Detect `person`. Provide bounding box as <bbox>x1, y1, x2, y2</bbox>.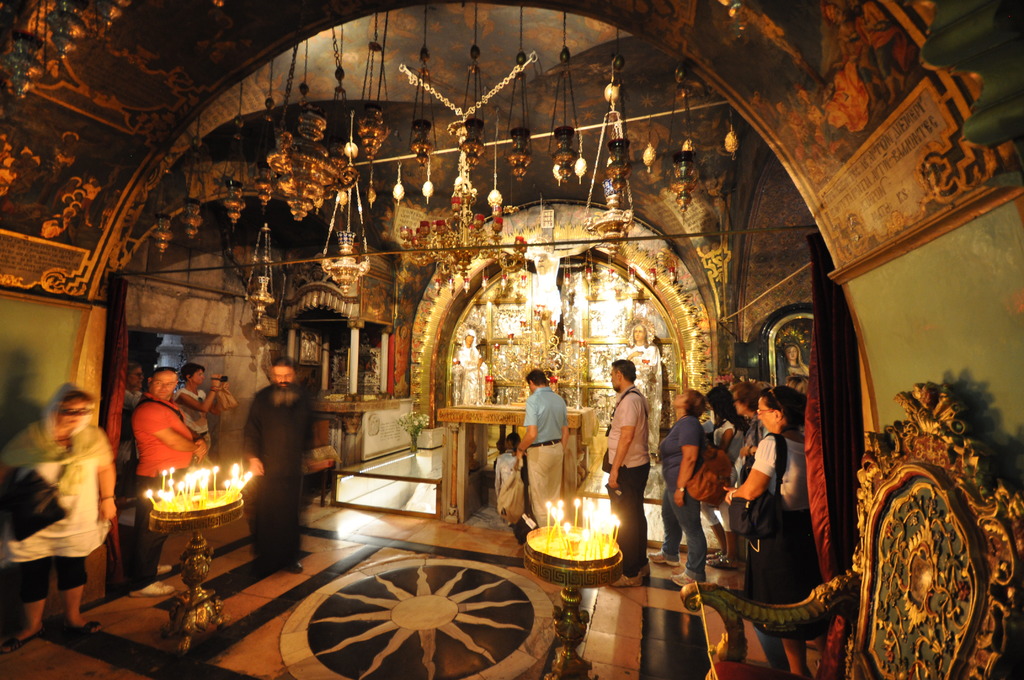
<bbox>623, 320, 663, 425</bbox>.
